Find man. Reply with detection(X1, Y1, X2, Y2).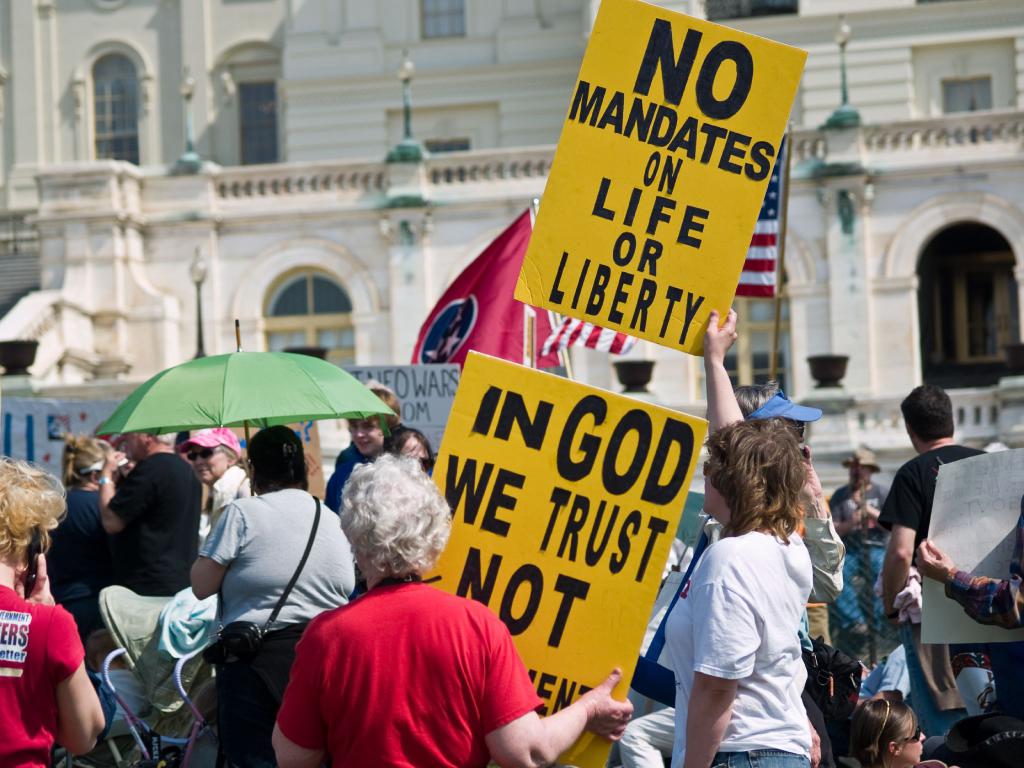
detection(834, 447, 884, 647).
